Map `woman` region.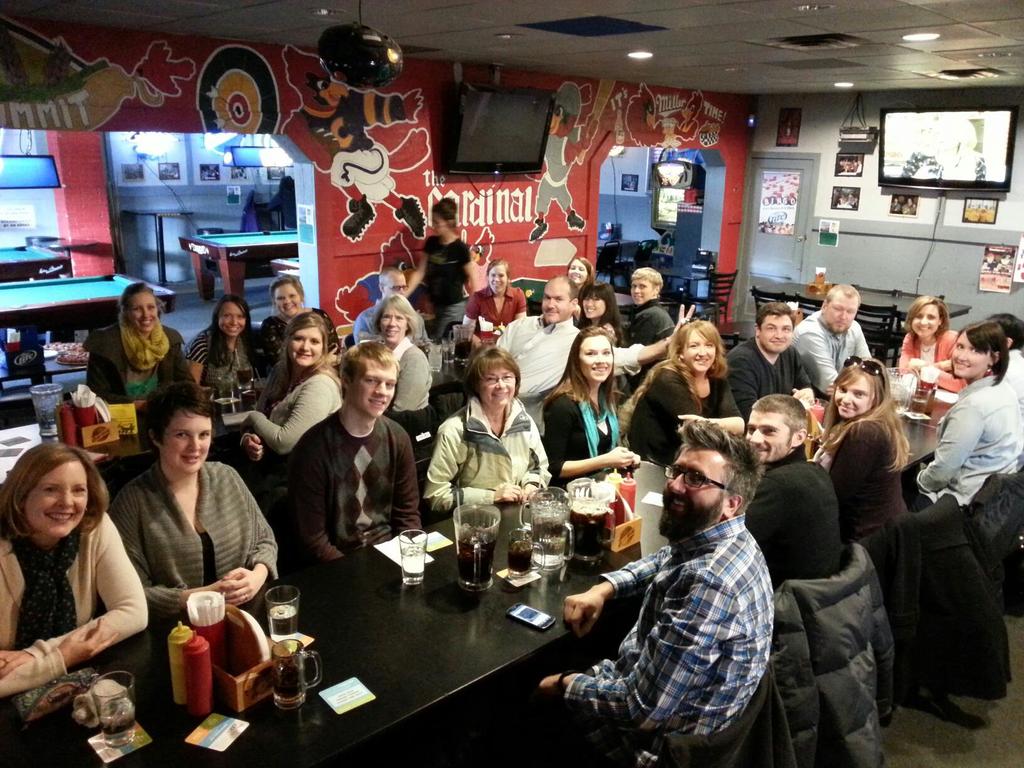
Mapped to (left=632, top=321, right=749, bottom=463).
